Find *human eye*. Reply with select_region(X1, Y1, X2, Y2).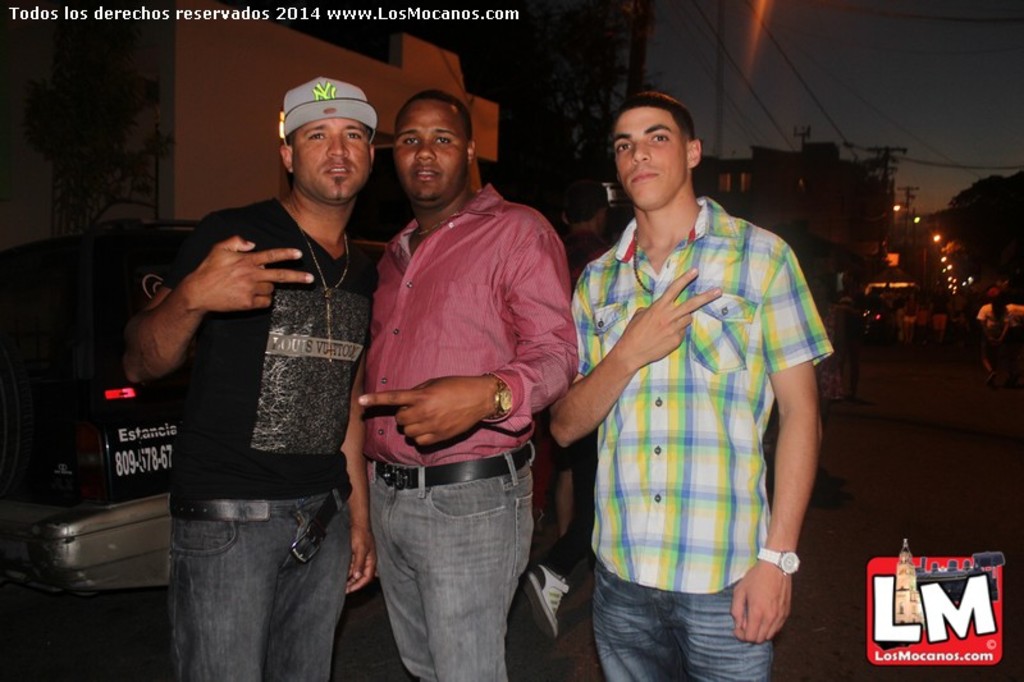
select_region(650, 128, 676, 147).
